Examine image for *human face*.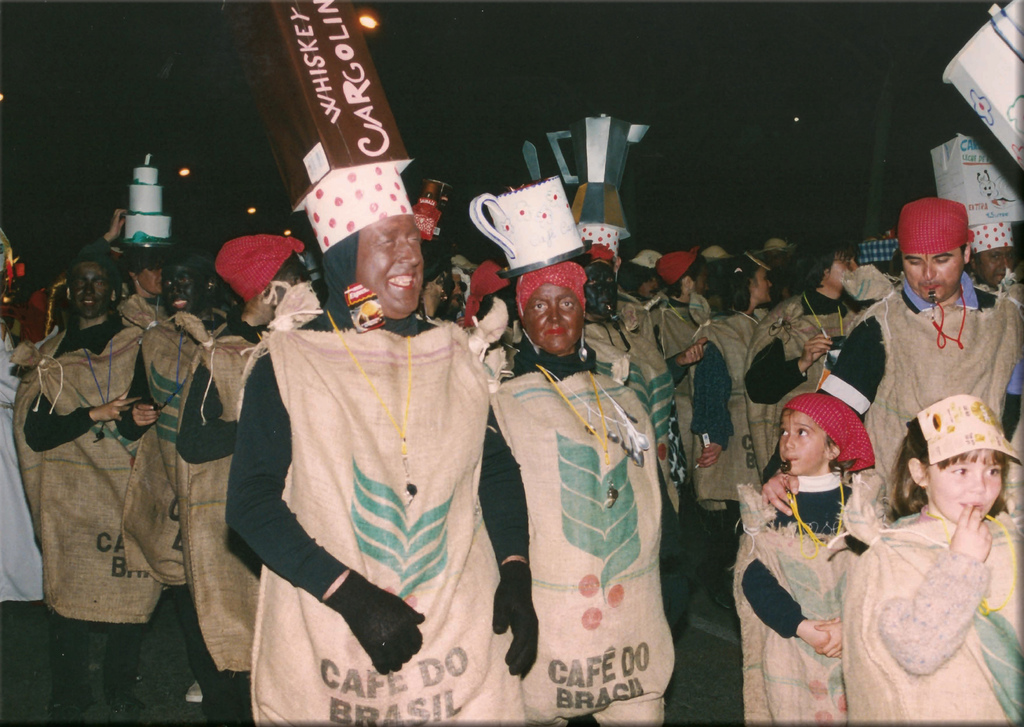
Examination result: detection(271, 268, 307, 308).
